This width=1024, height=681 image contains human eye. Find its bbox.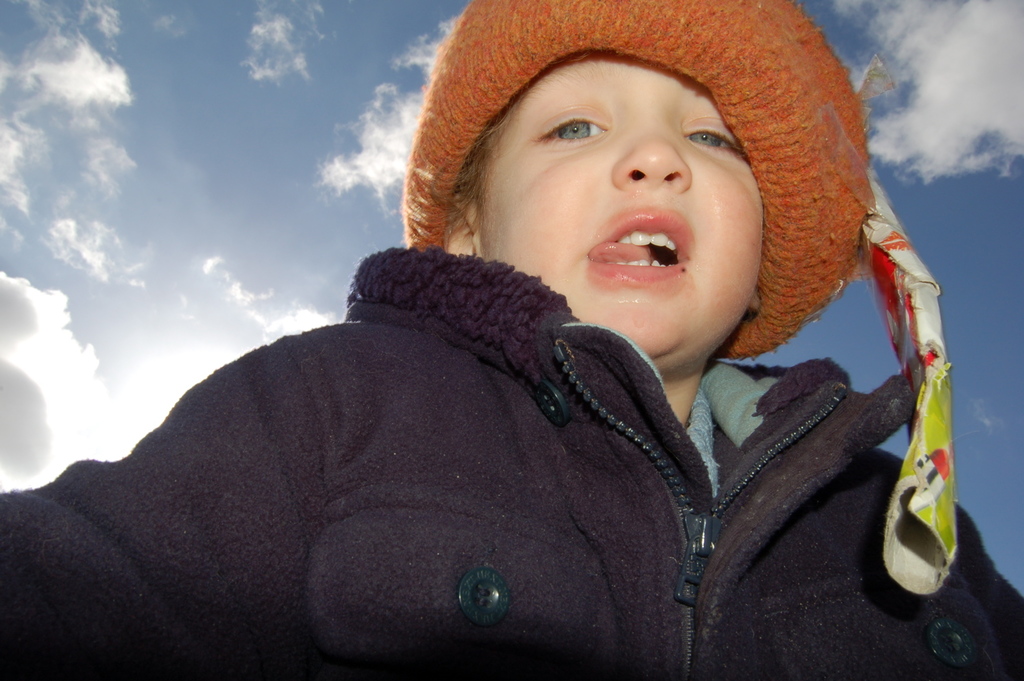
(left=683, top=110, right=742, bottom=153).
